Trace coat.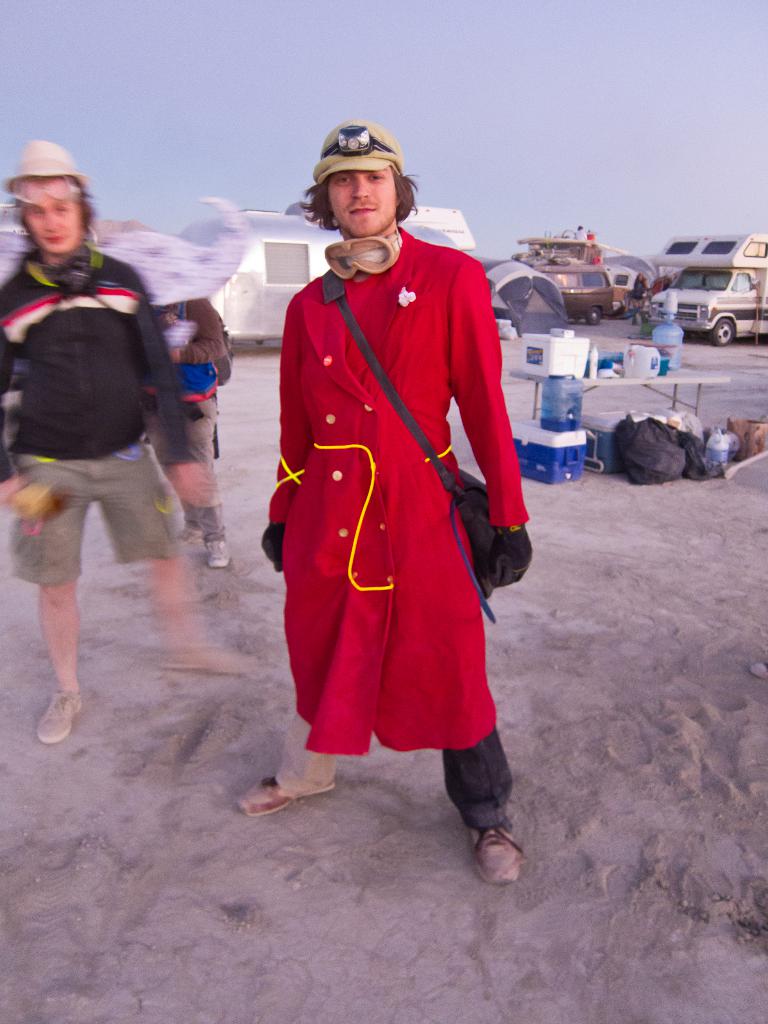
Traced to [x1=274, y1=171, x2=520, y2=762].
